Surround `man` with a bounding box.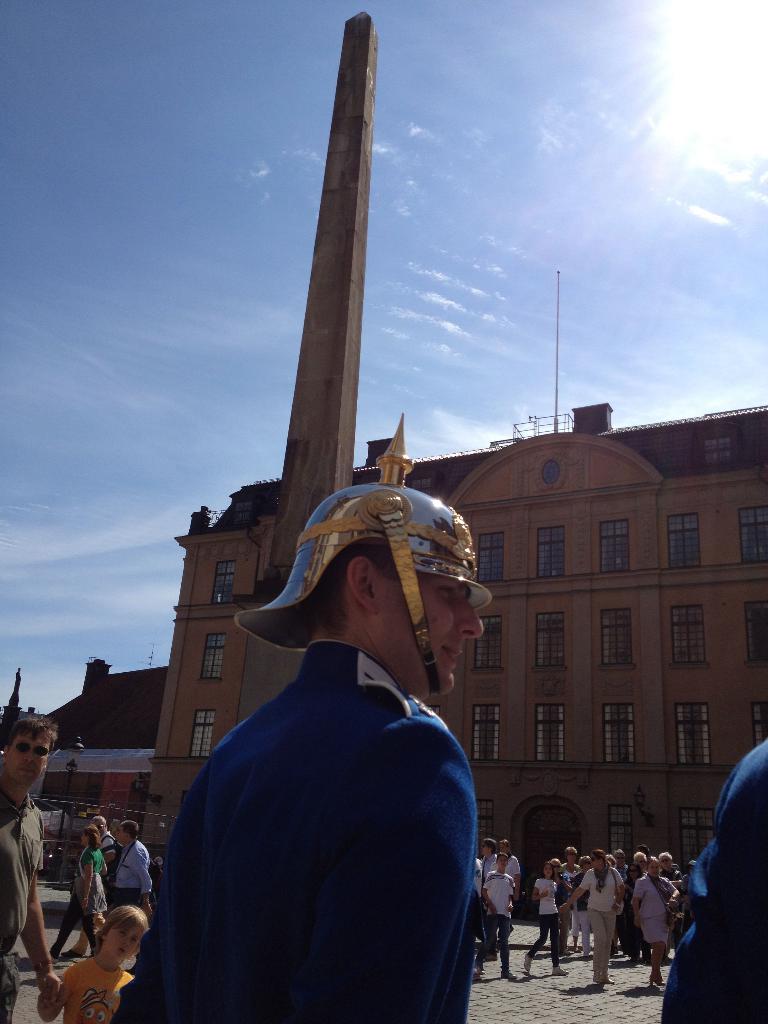
bbox=[143, 476, 520, 1023].
